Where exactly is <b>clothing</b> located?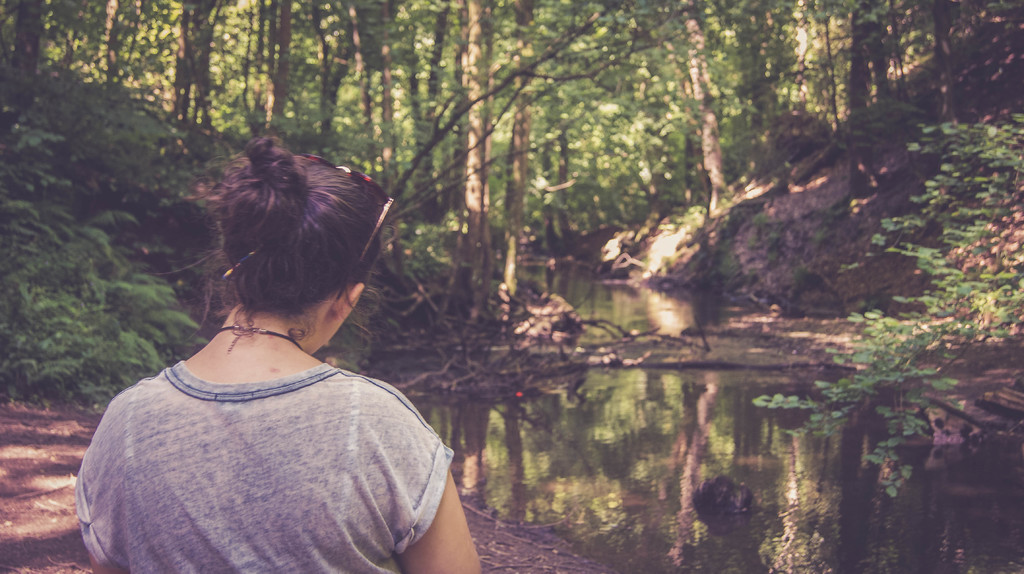
Its bounding box is l=47, t=283, r=464, b=556.
